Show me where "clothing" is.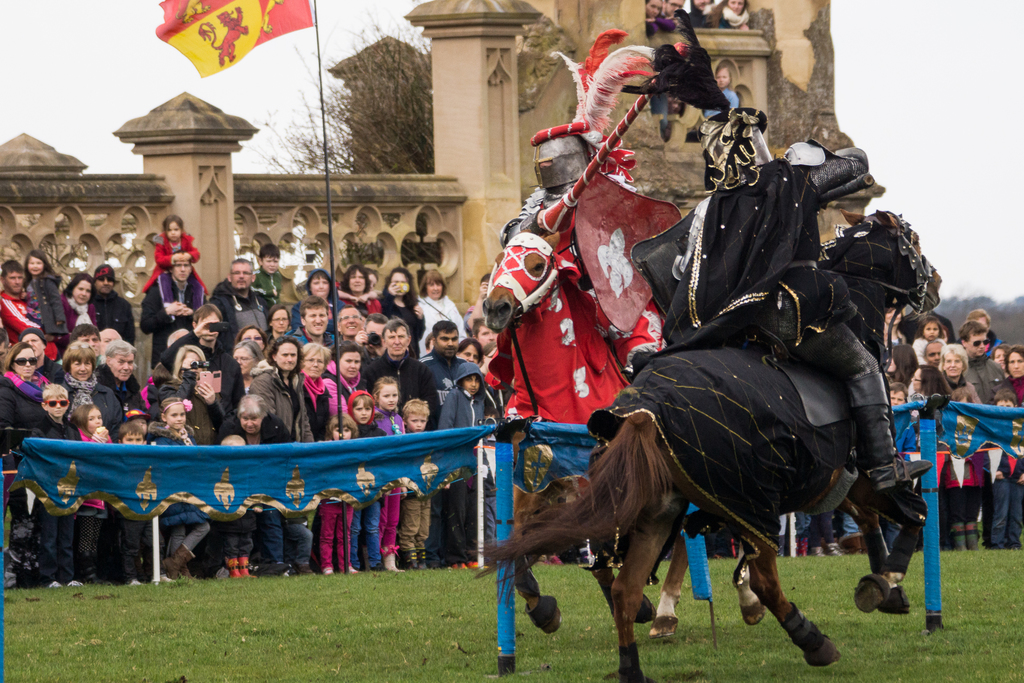
"clothing" is at <bbox>24, 270, 68, 347</bbox>.
